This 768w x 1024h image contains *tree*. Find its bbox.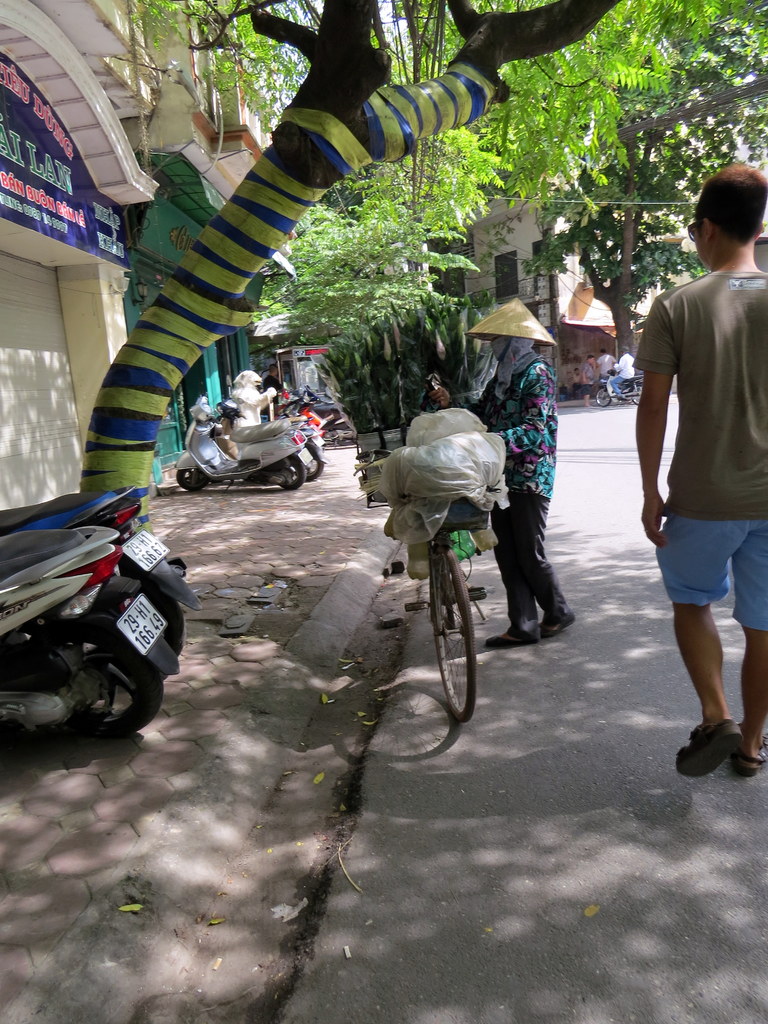
[x1=509, y1=0, x2=767, y2=399].
